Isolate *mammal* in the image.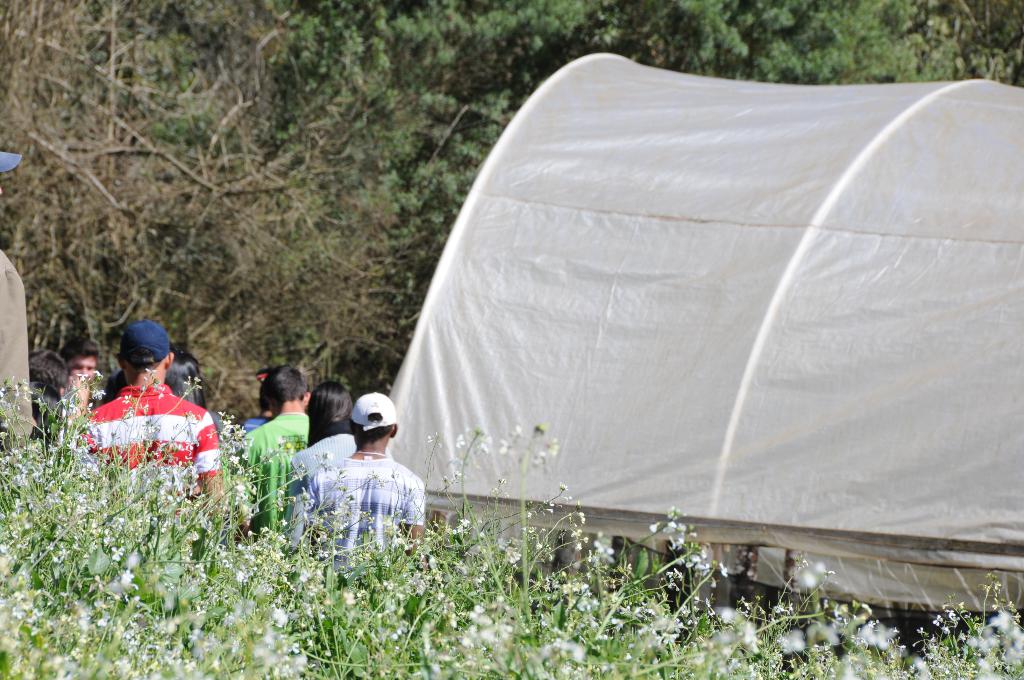
Isolated region: <box>167,350,218,432</box>.
